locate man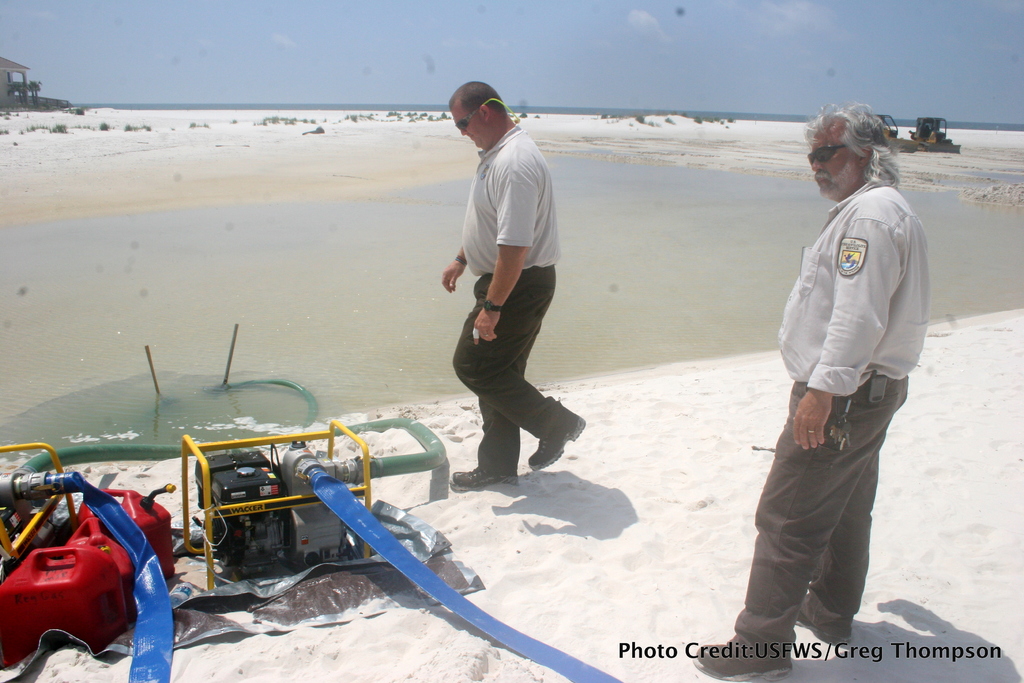
[428, 82, 590, 495]
